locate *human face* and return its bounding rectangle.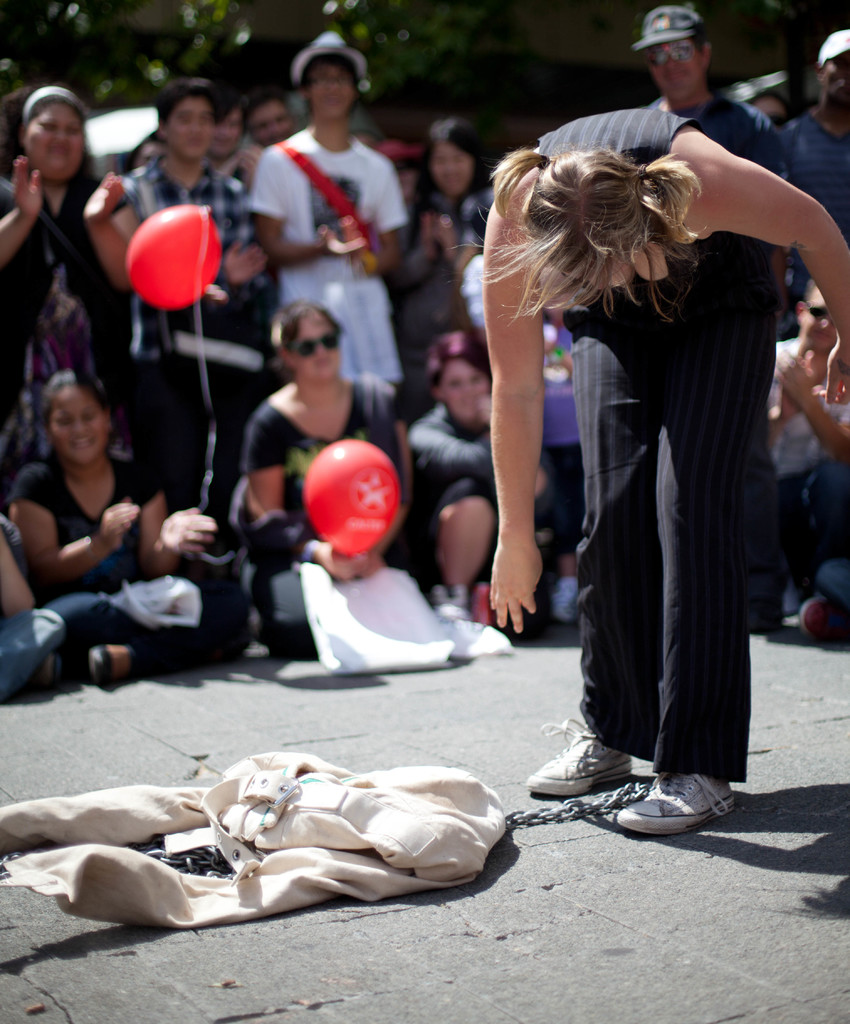
BBox(54, 388, 111, 463).
